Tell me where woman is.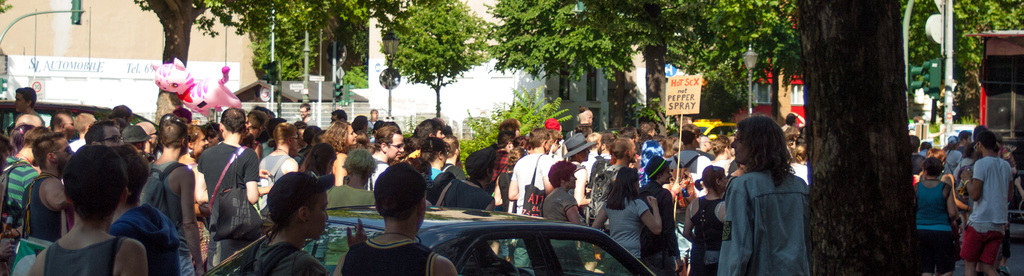
woman is at (left=541, top=159, right=586, bottom=275).
